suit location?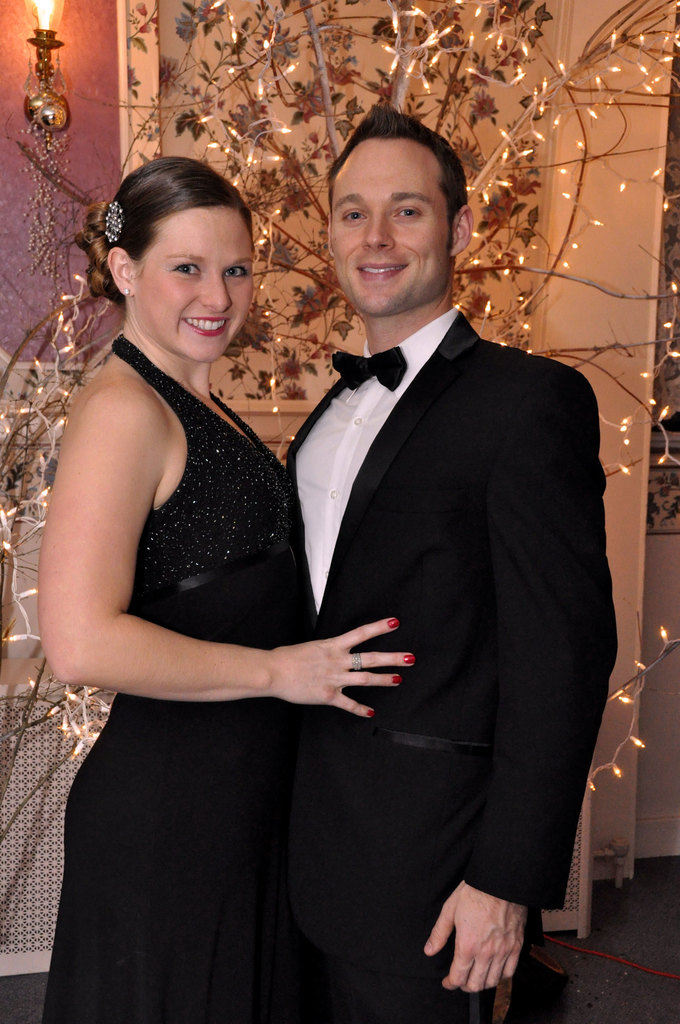
crop(257, 159, 605, 983)
